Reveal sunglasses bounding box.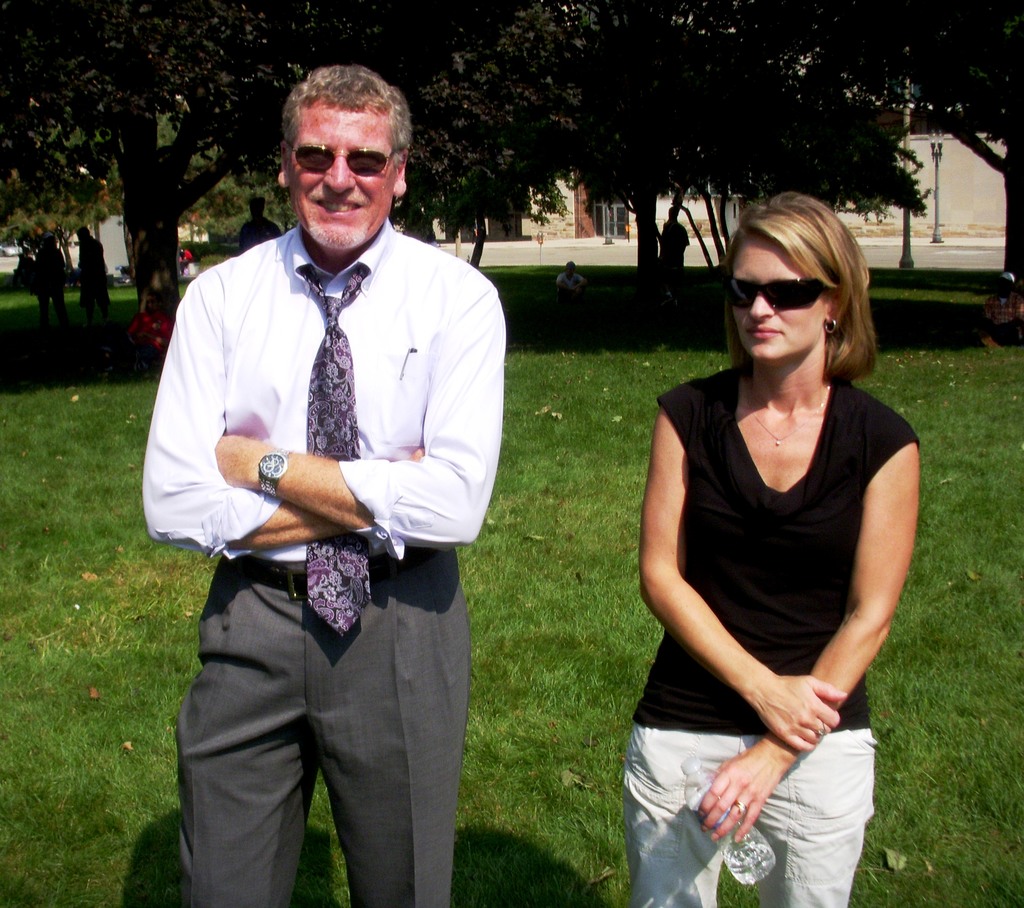
Revealed: (left=714, top=269, right=842, bottom=314).
